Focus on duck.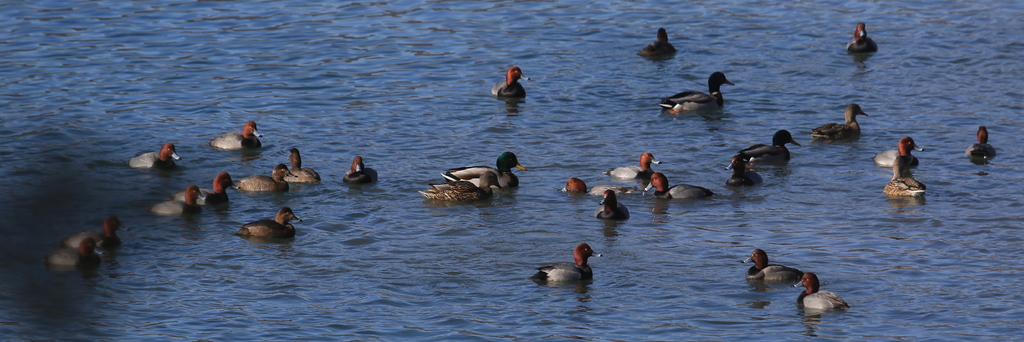
Focused at detection(641, 27, 673, 60).
